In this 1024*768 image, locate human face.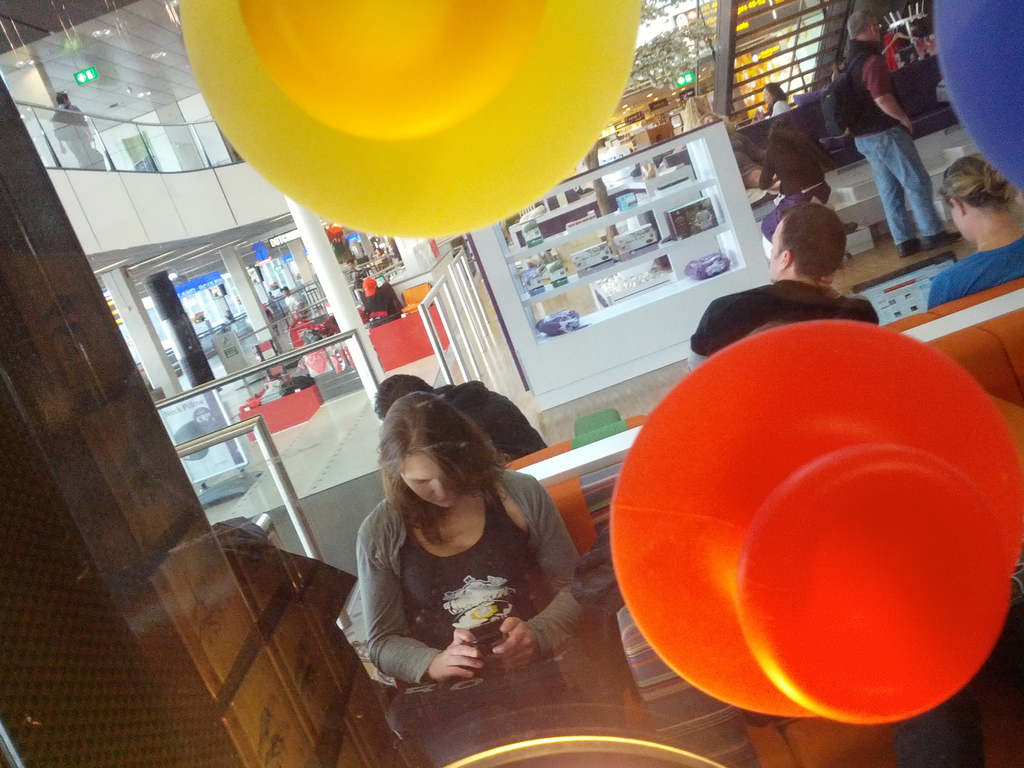
Bounding box: select_region(401, 457, 461, 508).
